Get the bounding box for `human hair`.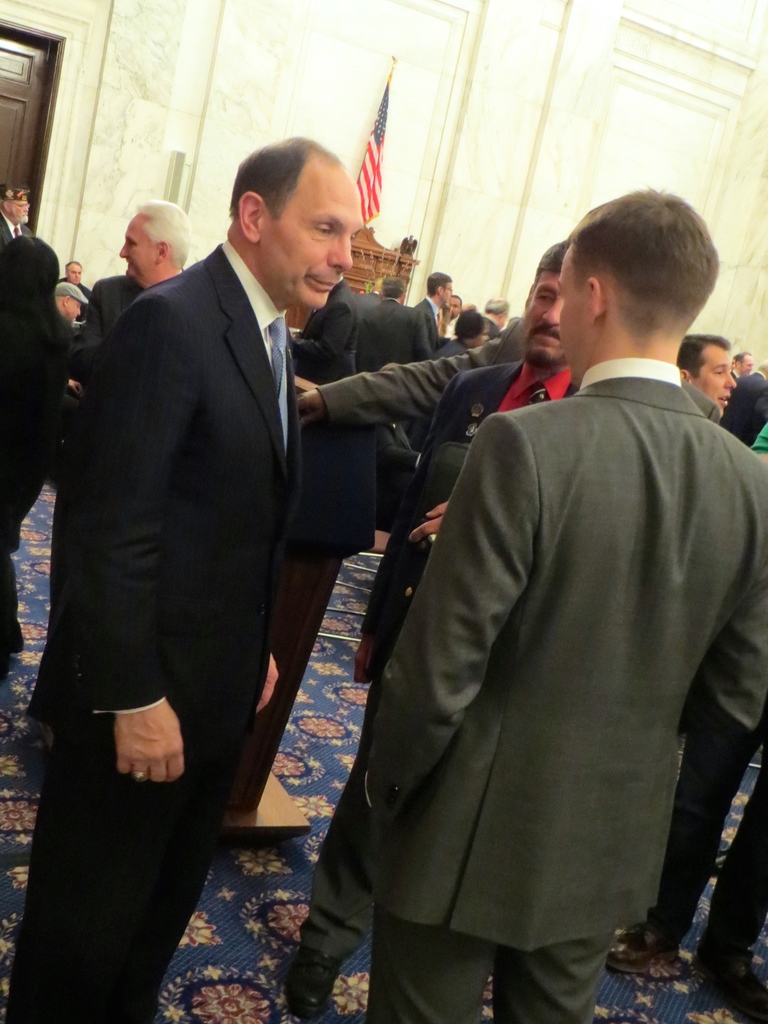
<box>228,134,347,225</box>.
